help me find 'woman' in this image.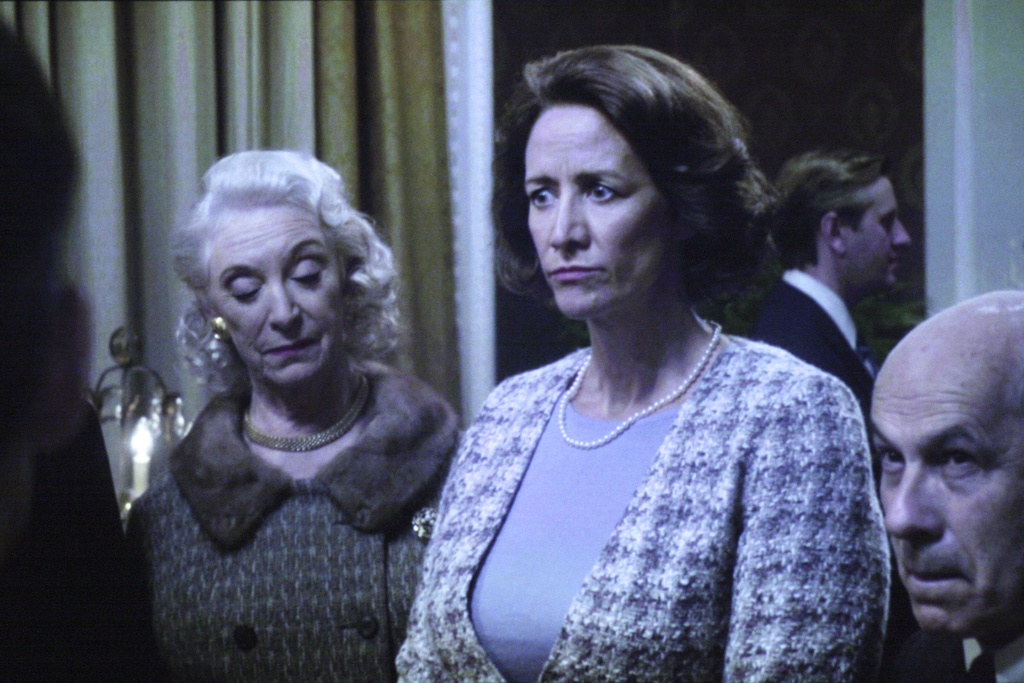
Found it: <box>118,148,467,682</box>.
